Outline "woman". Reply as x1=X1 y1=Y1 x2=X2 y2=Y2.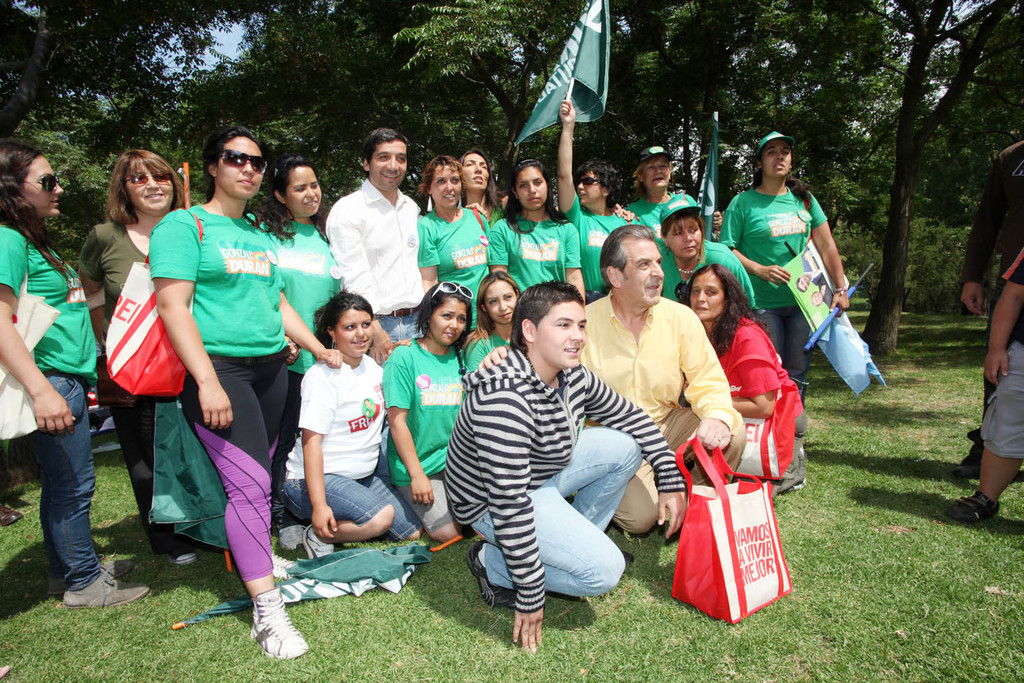
x1=722 y1=139 x2=848 y2=436.
